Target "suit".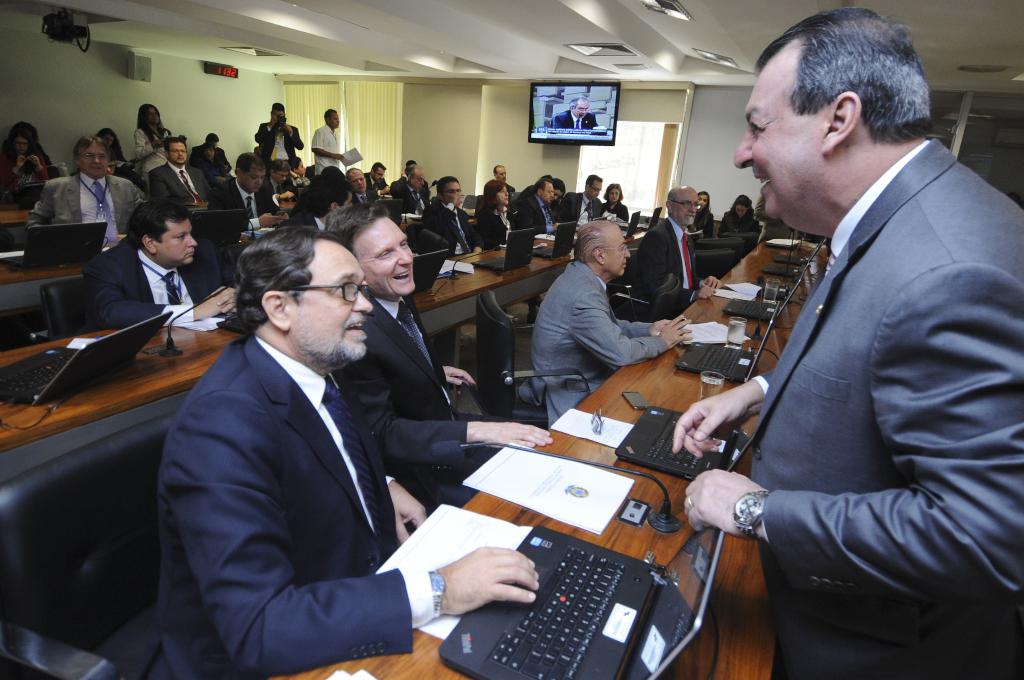
Target region: bbox=[749, 136, 1023, 679].
